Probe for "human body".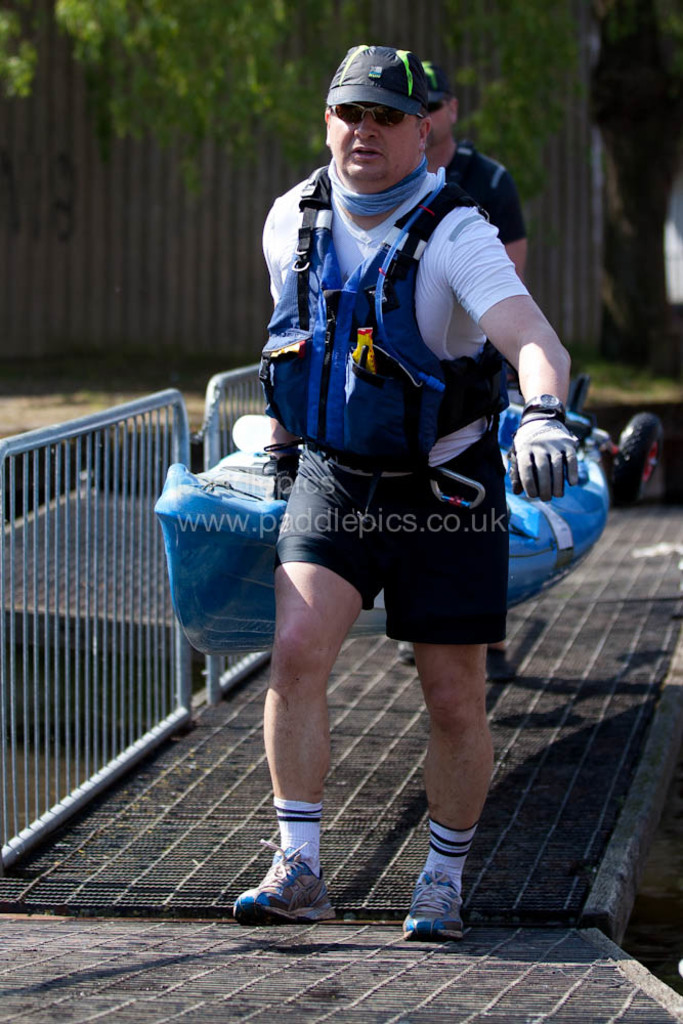
Probe result: bbox(260, 96, 574, 878).
